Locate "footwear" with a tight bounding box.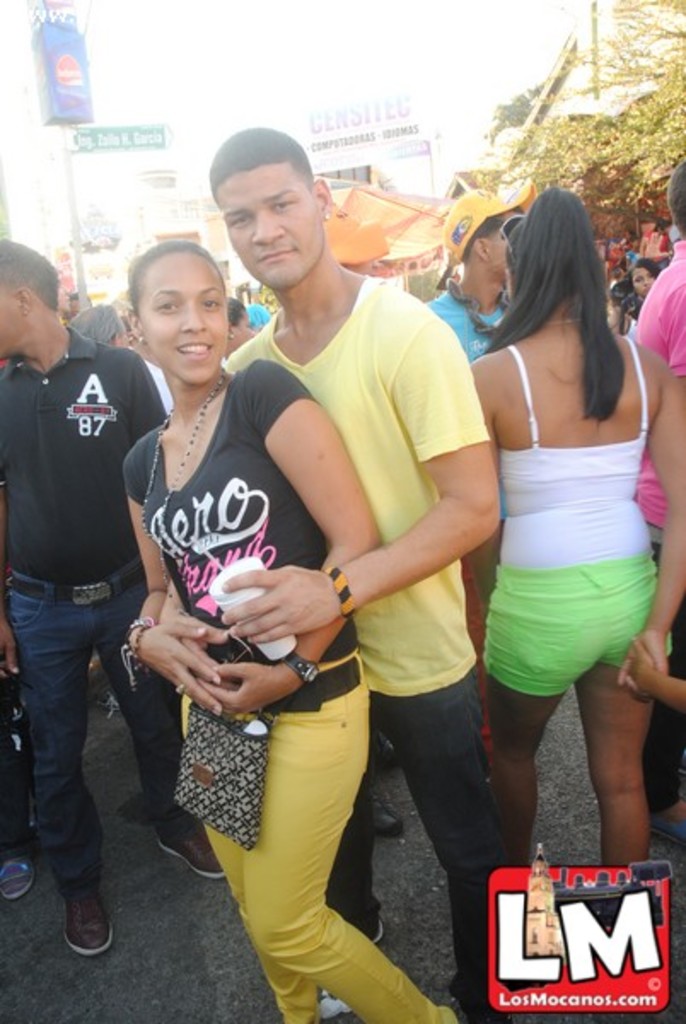
[x1=317, y1=981, x2=350, y2=1022].
